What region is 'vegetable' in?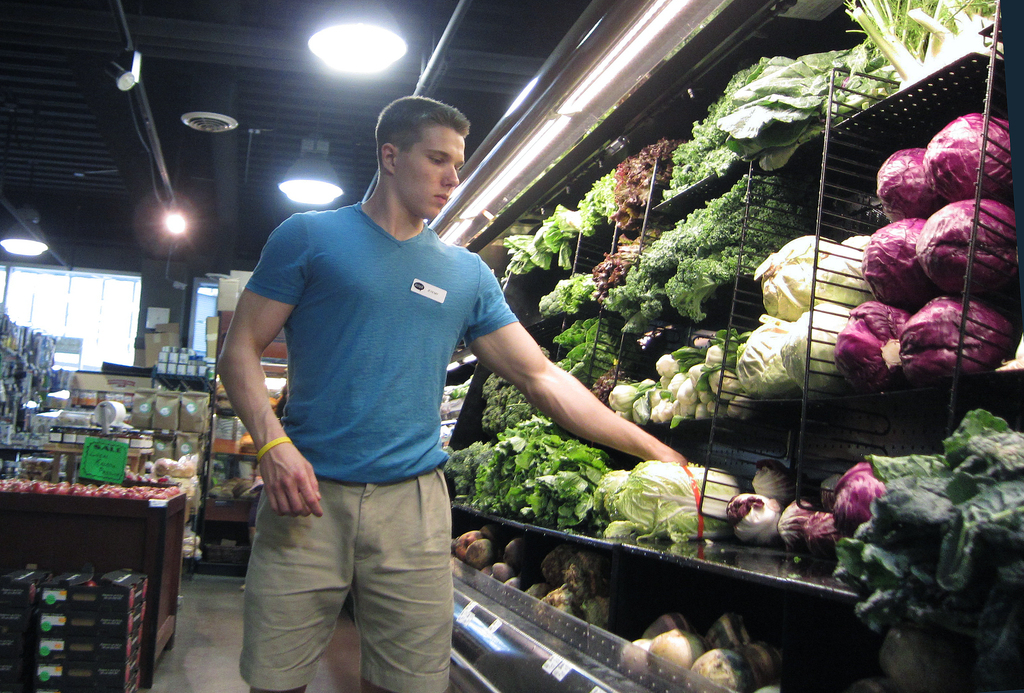
crop(595, 307, 759, 429).
